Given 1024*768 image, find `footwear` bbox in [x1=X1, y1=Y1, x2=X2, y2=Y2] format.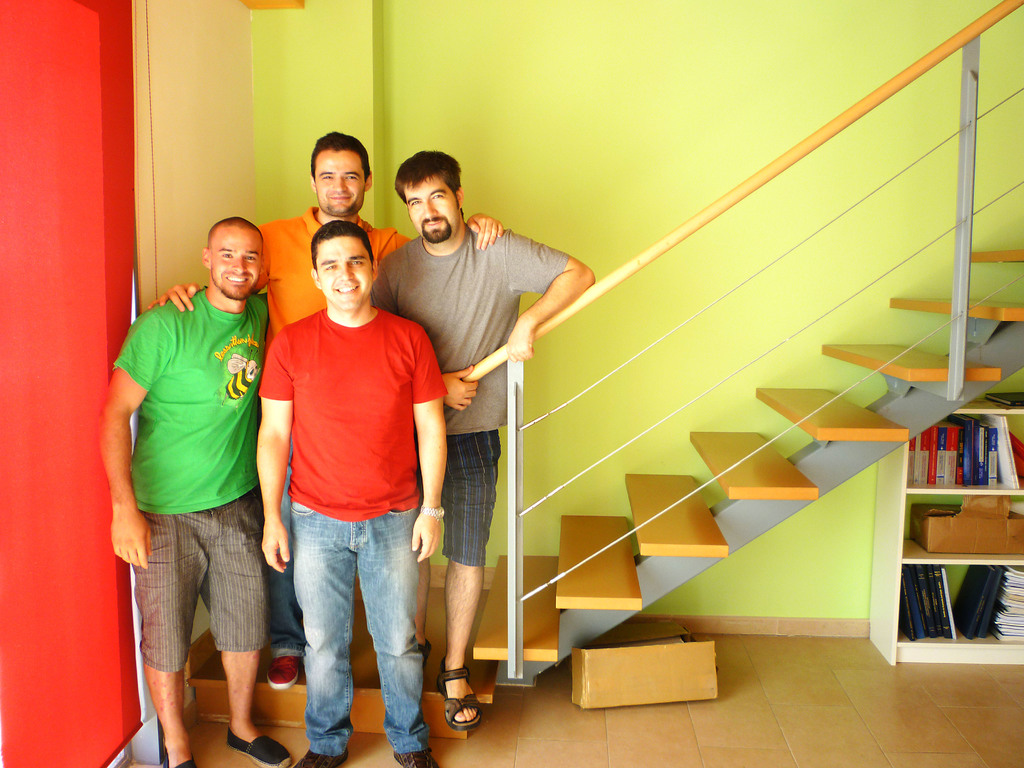
[x1=161, y1=745, x2=195, y2=767].
